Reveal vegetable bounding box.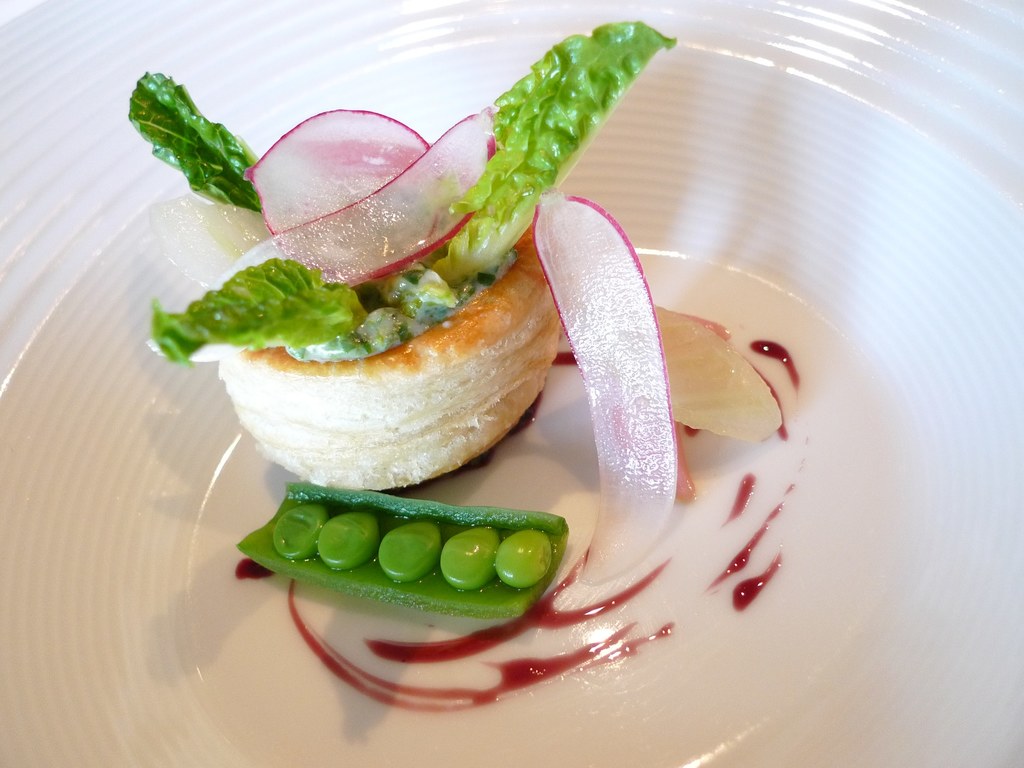
Revealed: bbox(211, 115, 507, 285).
